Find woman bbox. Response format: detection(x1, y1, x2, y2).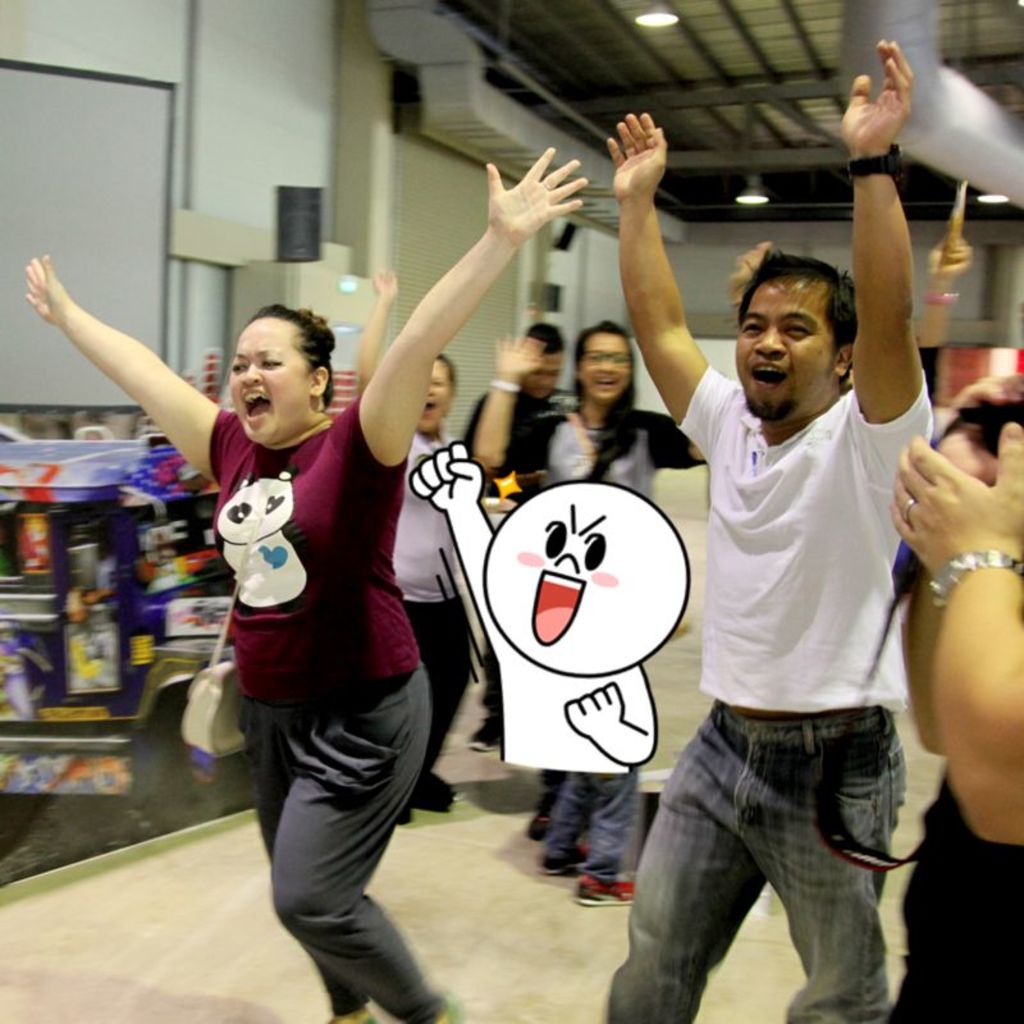
detection(24, 148, 586, 1023).
